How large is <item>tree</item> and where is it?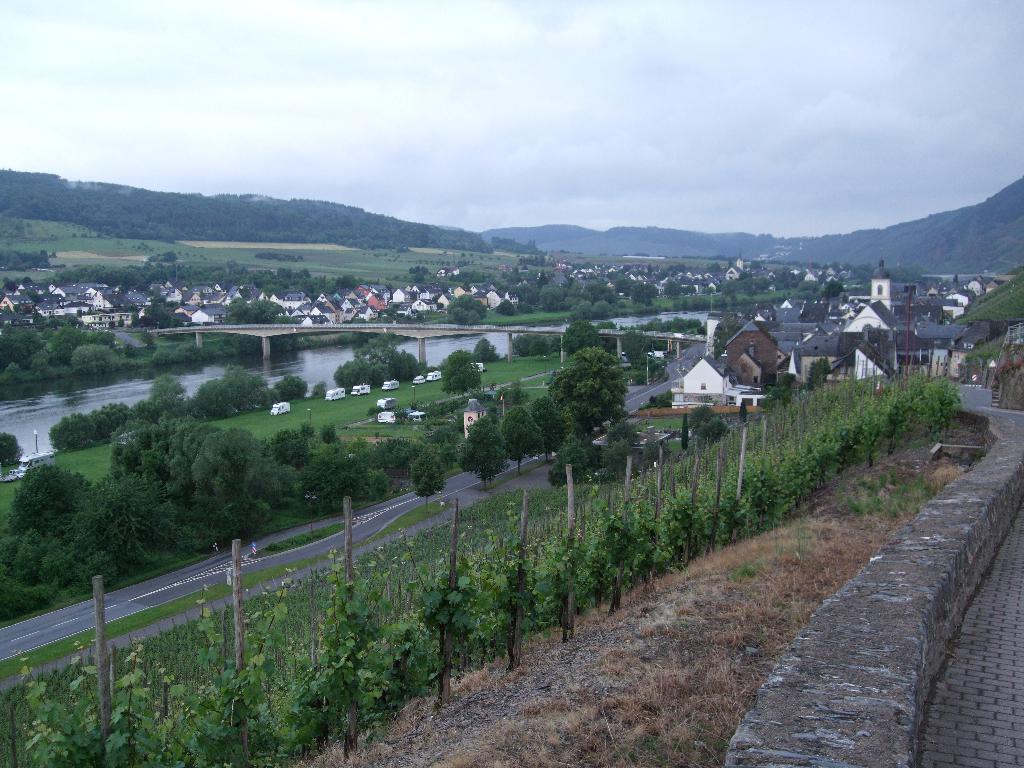
Bounding box: box=[630, 277, 659, 308].
